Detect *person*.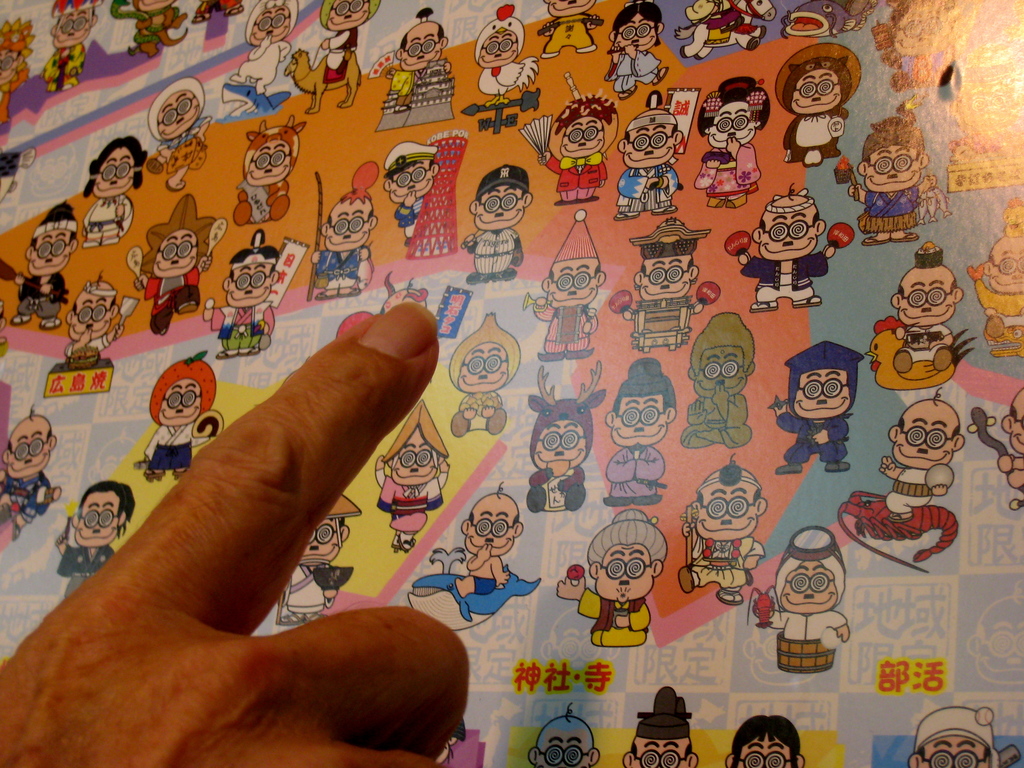
Detected at (387, 8, 454, 108).
